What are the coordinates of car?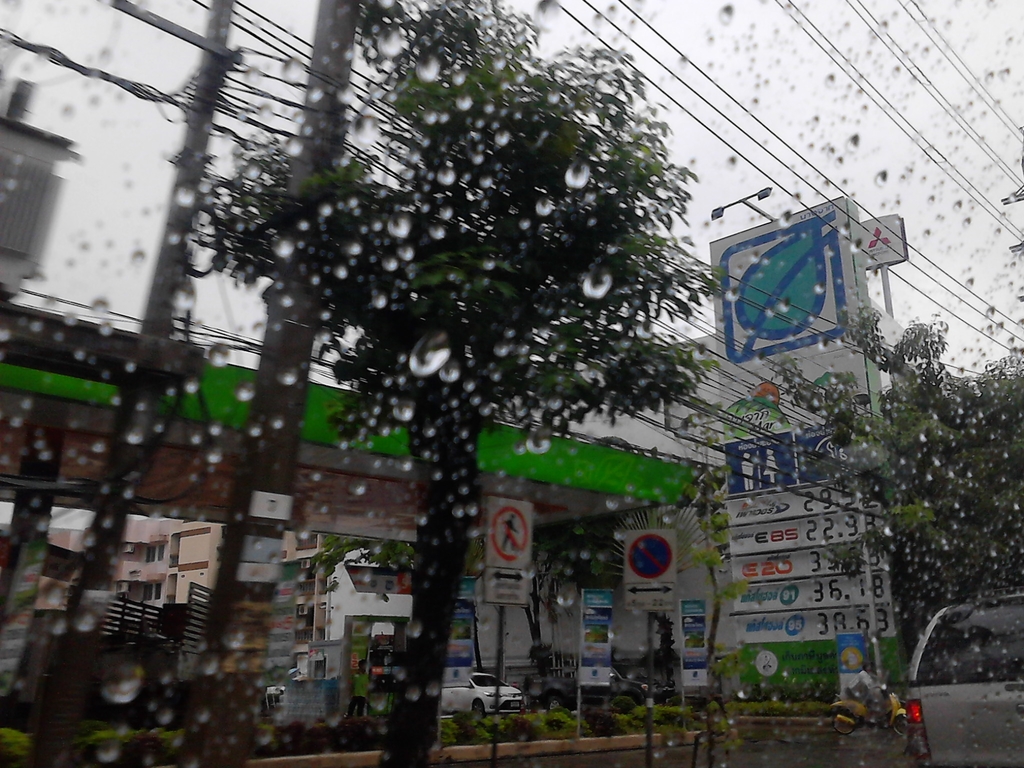
<bbox>905, 595, 1023, 767</bbox>.
